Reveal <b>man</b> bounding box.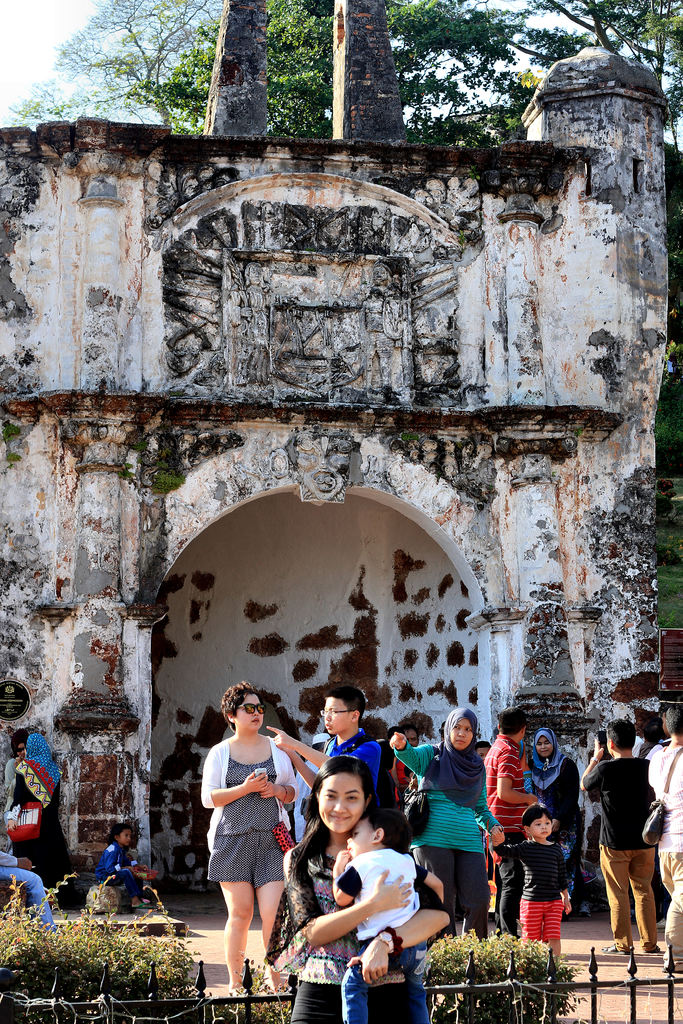
Revealed: pyautogui.locateOnScreen(479, 703, 541, 938).
